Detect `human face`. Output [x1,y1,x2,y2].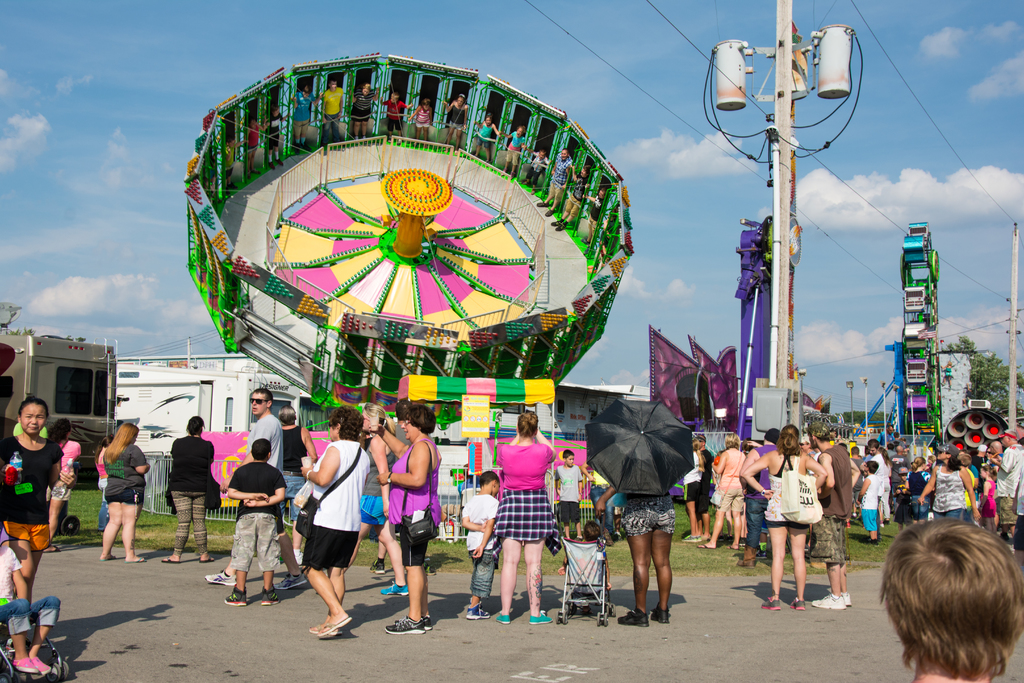
[330,83,339,92].
